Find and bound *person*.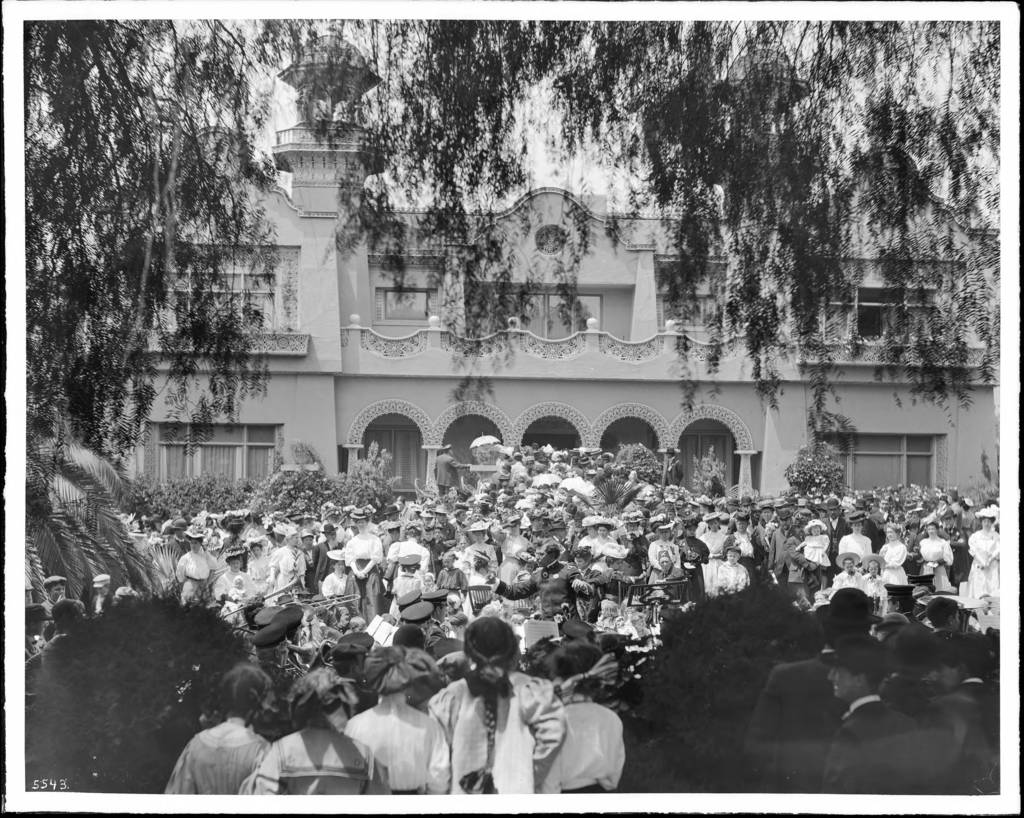
Bound: [463, 562, 489, 615].
